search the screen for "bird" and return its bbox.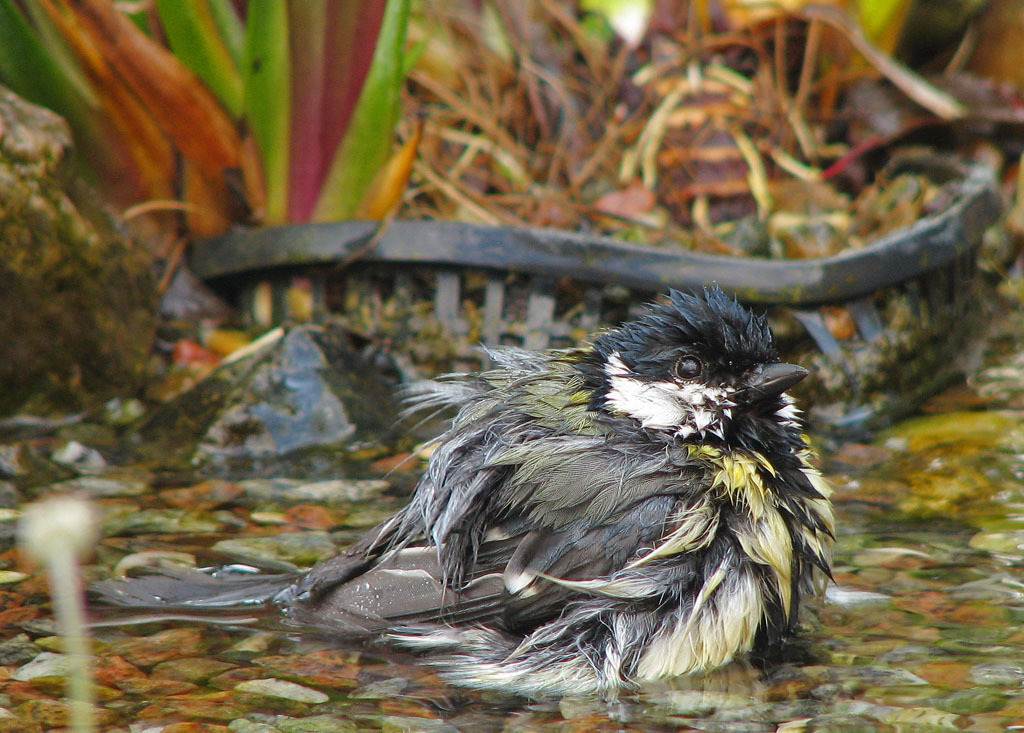
Found: [222,296,852,685].
